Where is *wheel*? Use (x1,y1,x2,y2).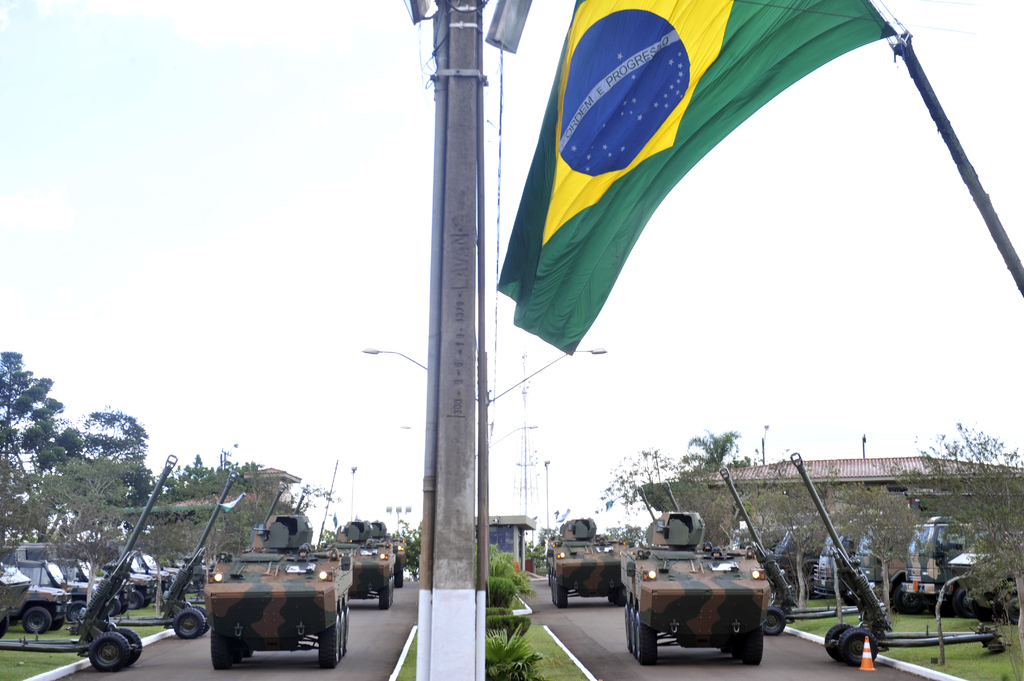
(822,623,850,652).
